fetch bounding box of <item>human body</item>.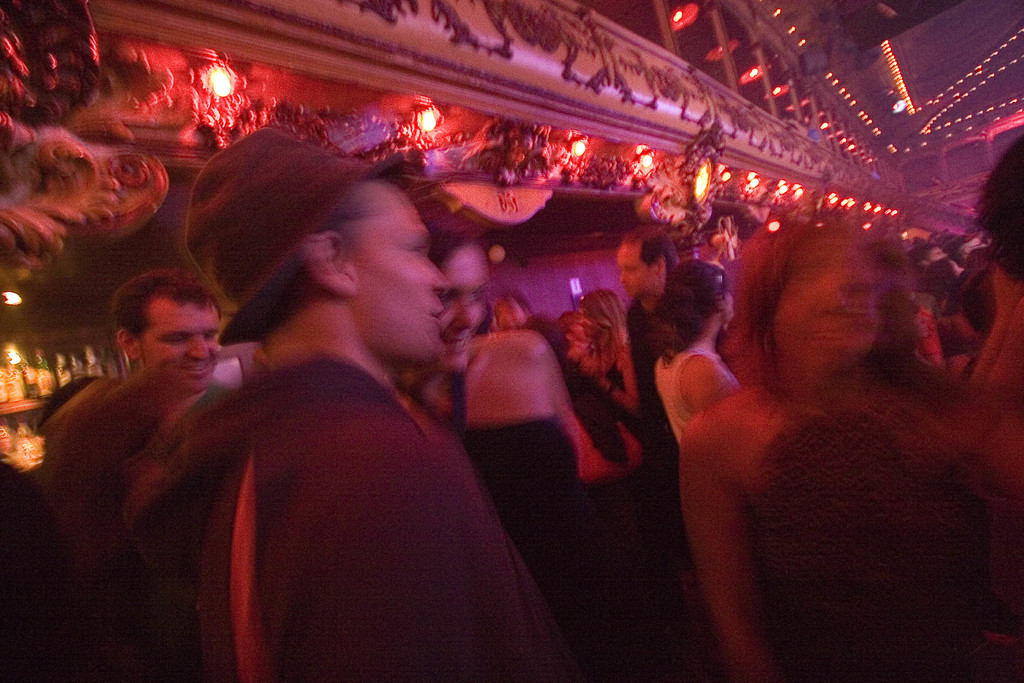
Bbox: bbox=(140, 134, 588, 682).
